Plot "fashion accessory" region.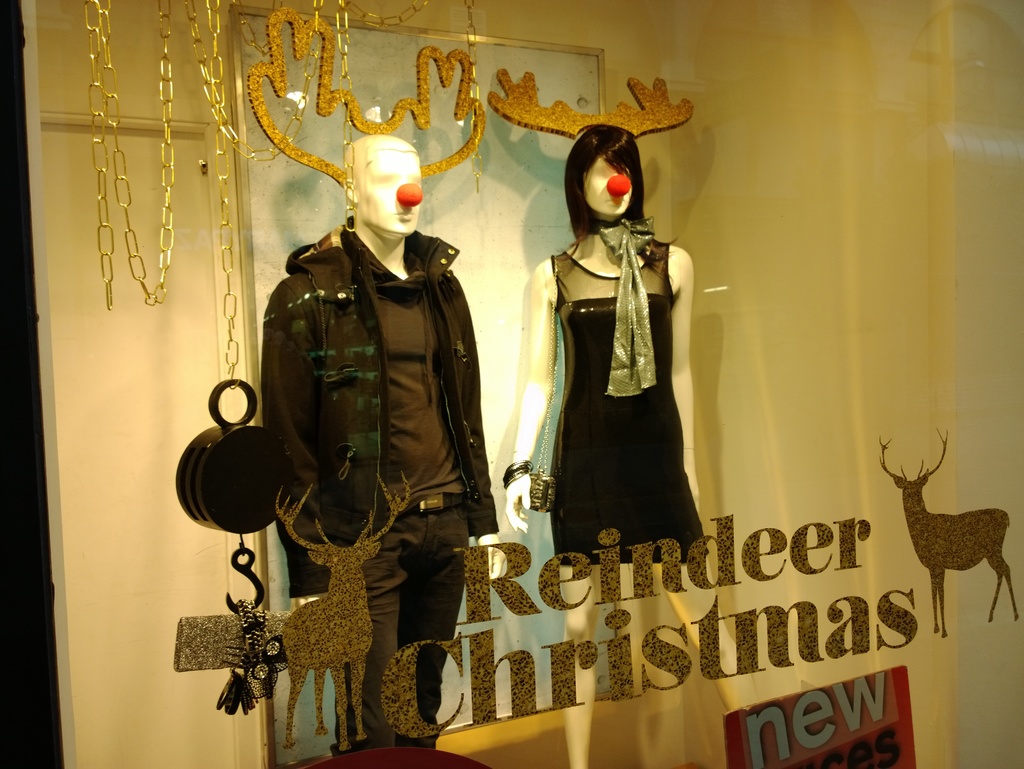
Plotted at [left=177, top=599, right=287, bottom=716].
